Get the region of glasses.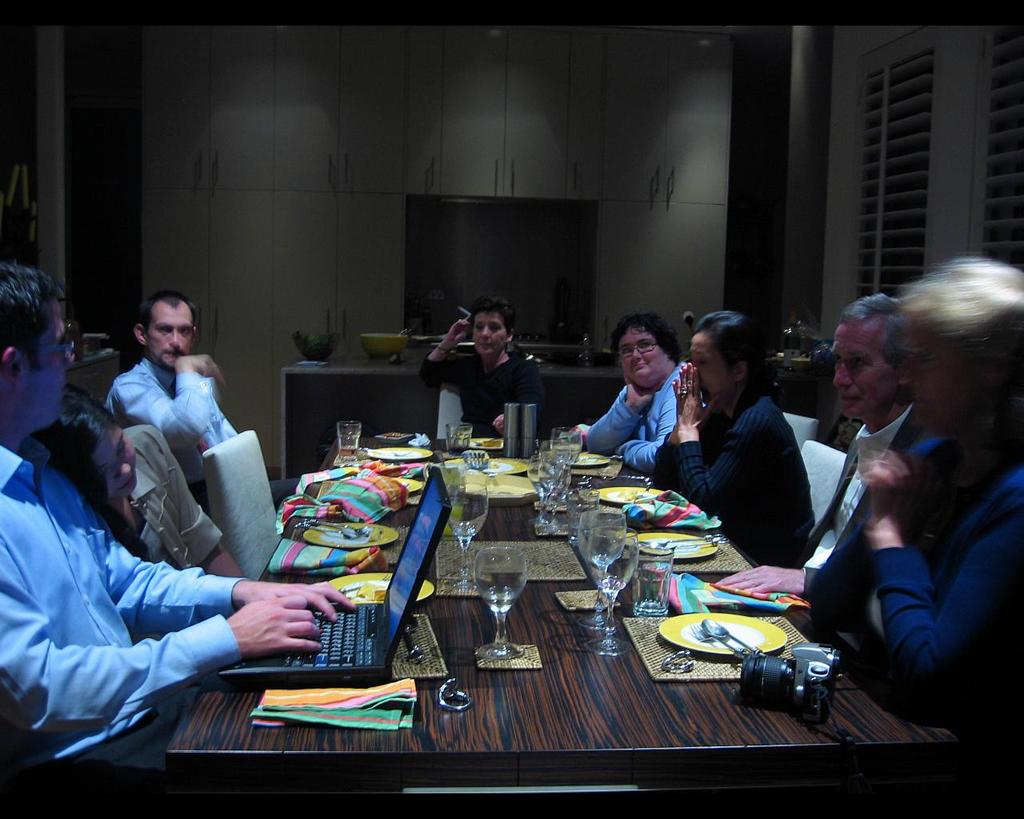
crop(9, 322, 78, 358).
